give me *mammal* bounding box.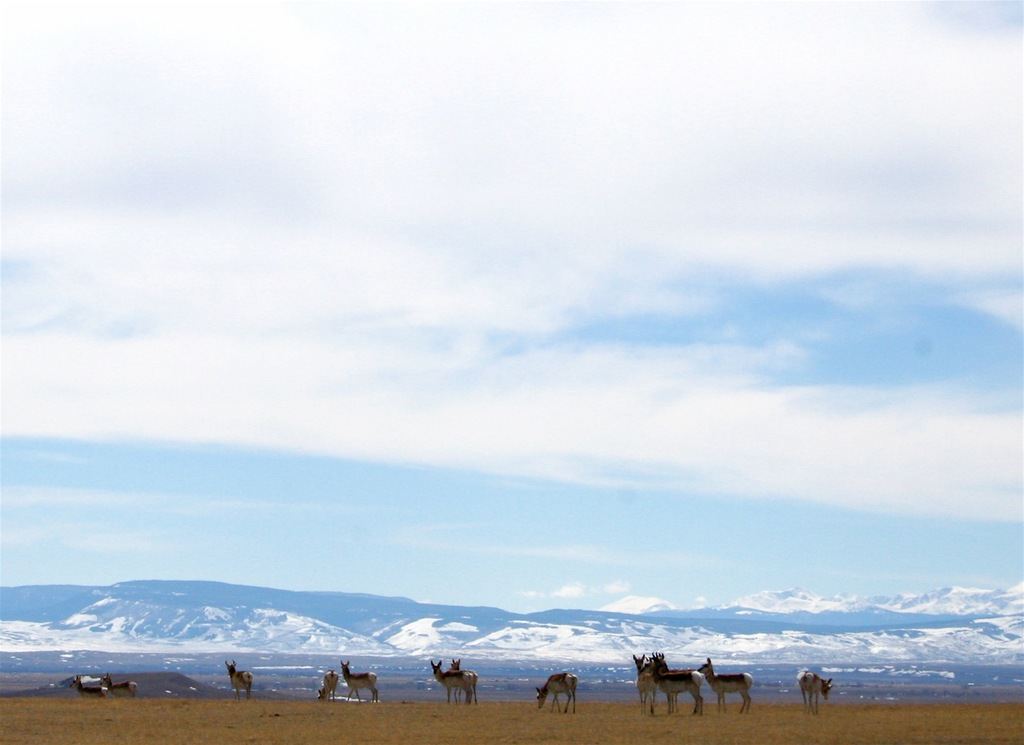
select_region(430, 659, 475, 705).
